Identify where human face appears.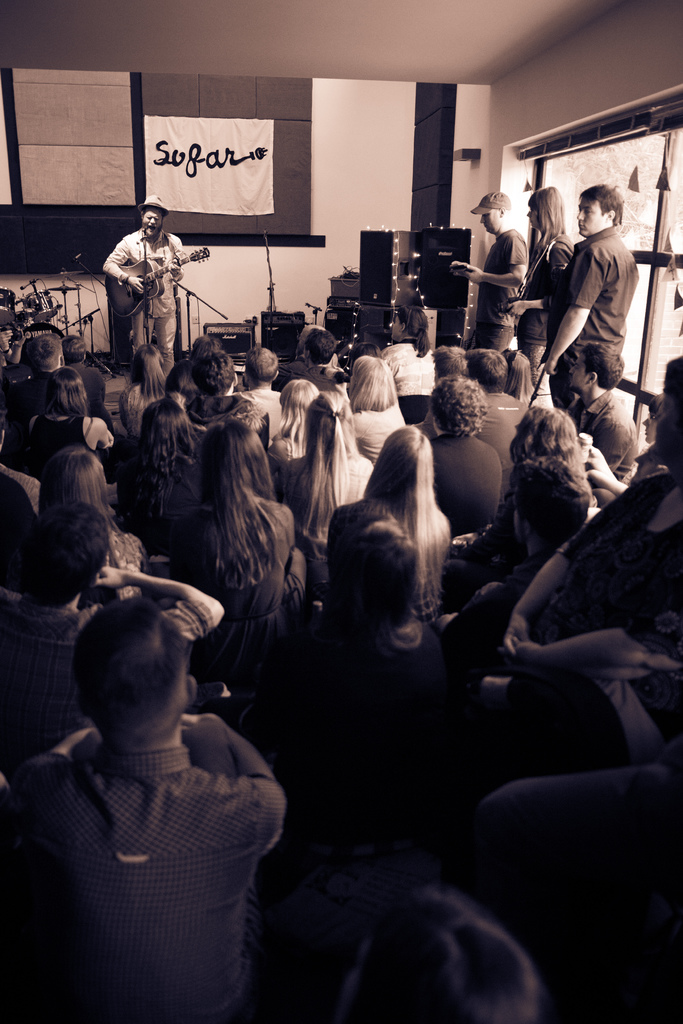
Appears at bbox=[567, 355, 586, 386].
